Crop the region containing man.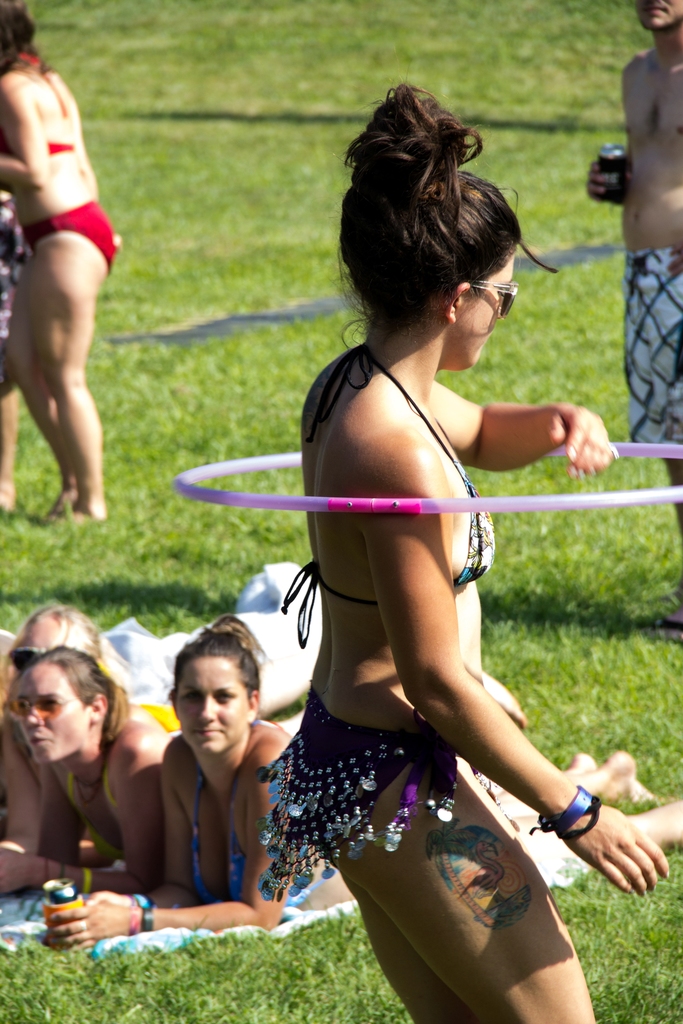
Crop region: pyautogui.locateOnScreen(584, 0, 682, 642).
